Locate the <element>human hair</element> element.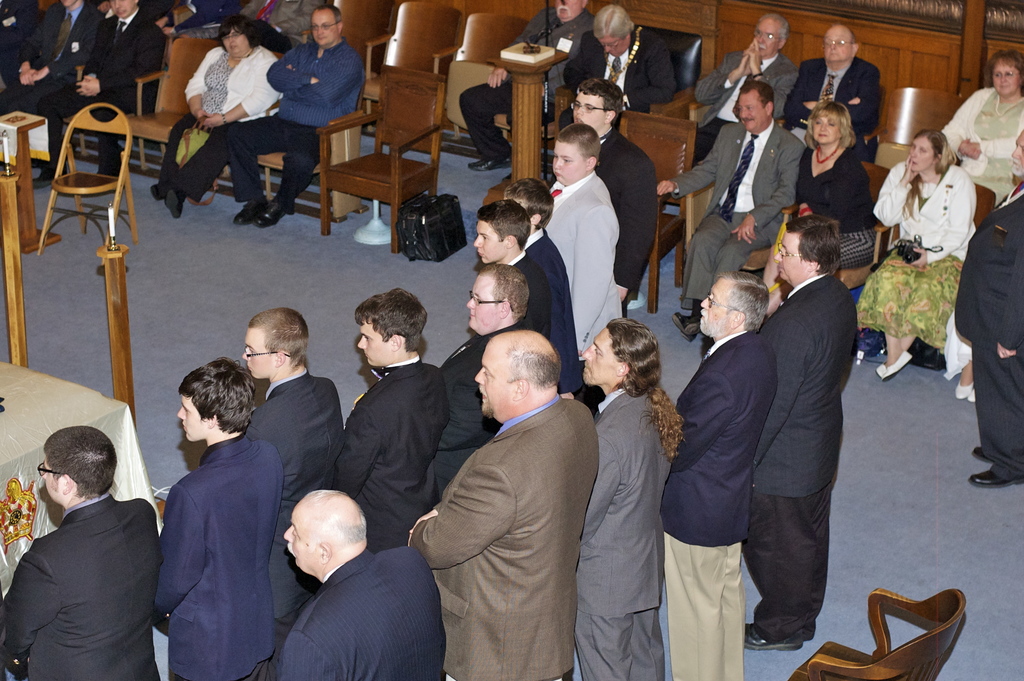
Element bbox: [left=216, top=15, right=257, bottom=51].
